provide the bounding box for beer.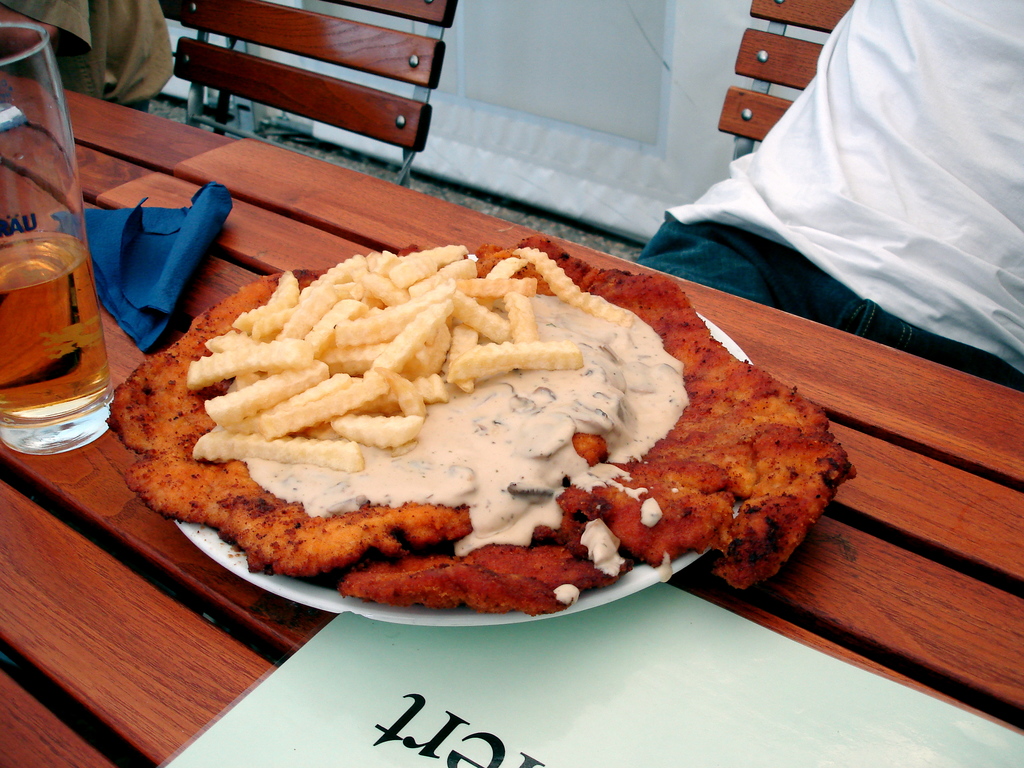
region(0, 231, 115, 449).
